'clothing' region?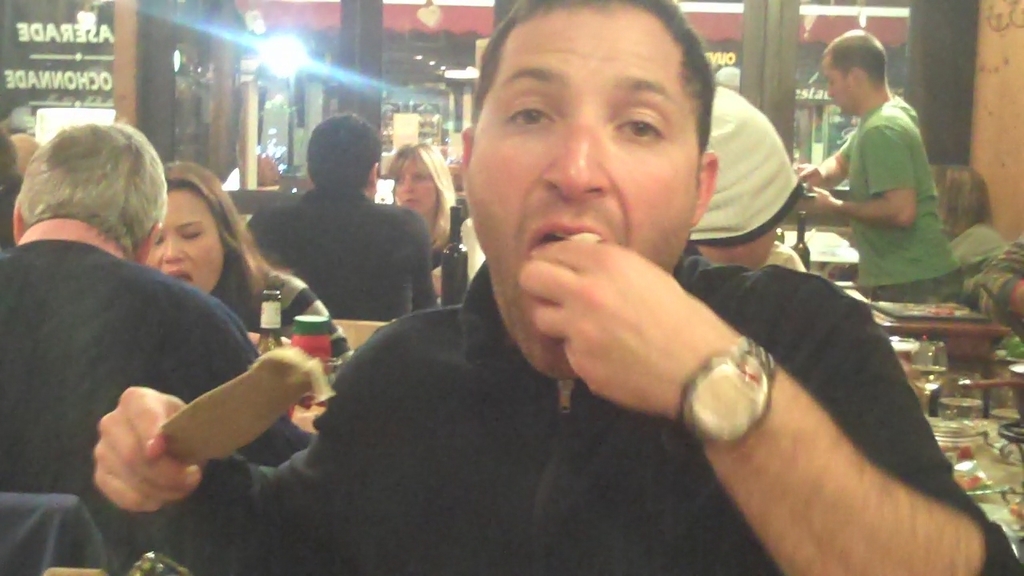
select_region(138, 253, 1023, 575)
